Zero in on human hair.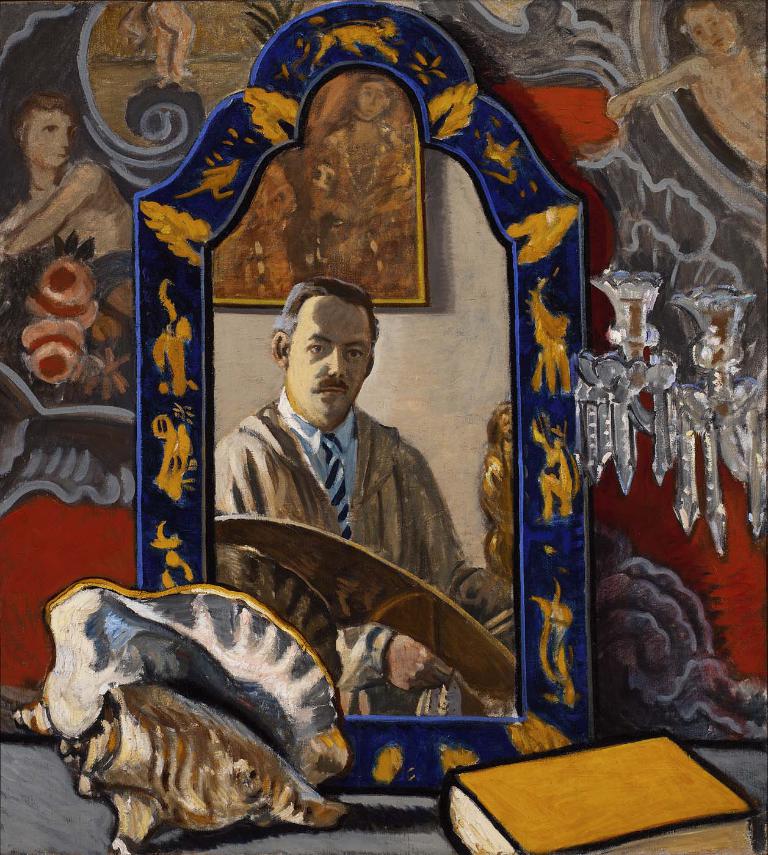
Zeroed in: [left=672, top=0, right=742, bottom=31].
